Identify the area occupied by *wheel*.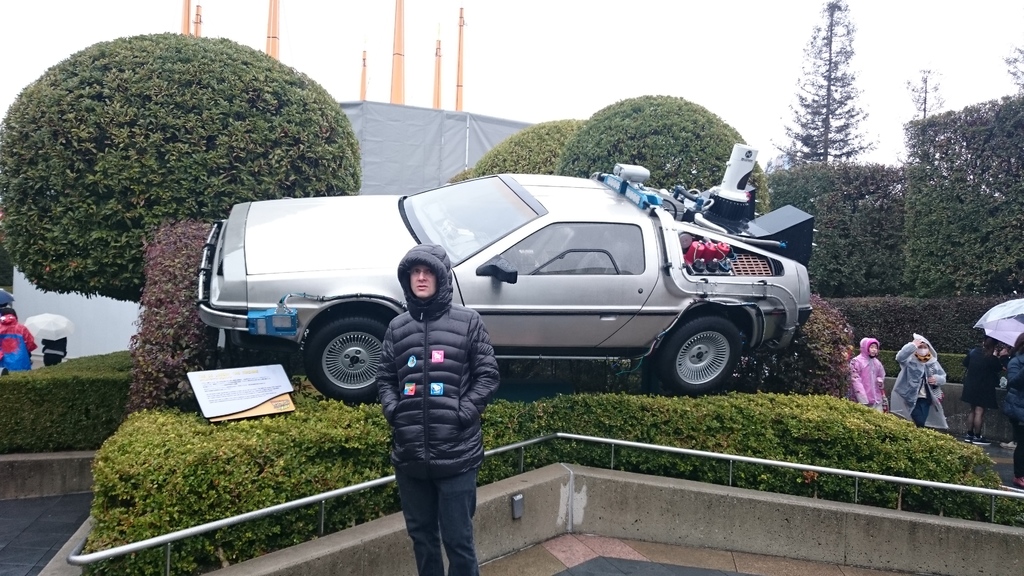
Area: 508, 244, 524, 272.
